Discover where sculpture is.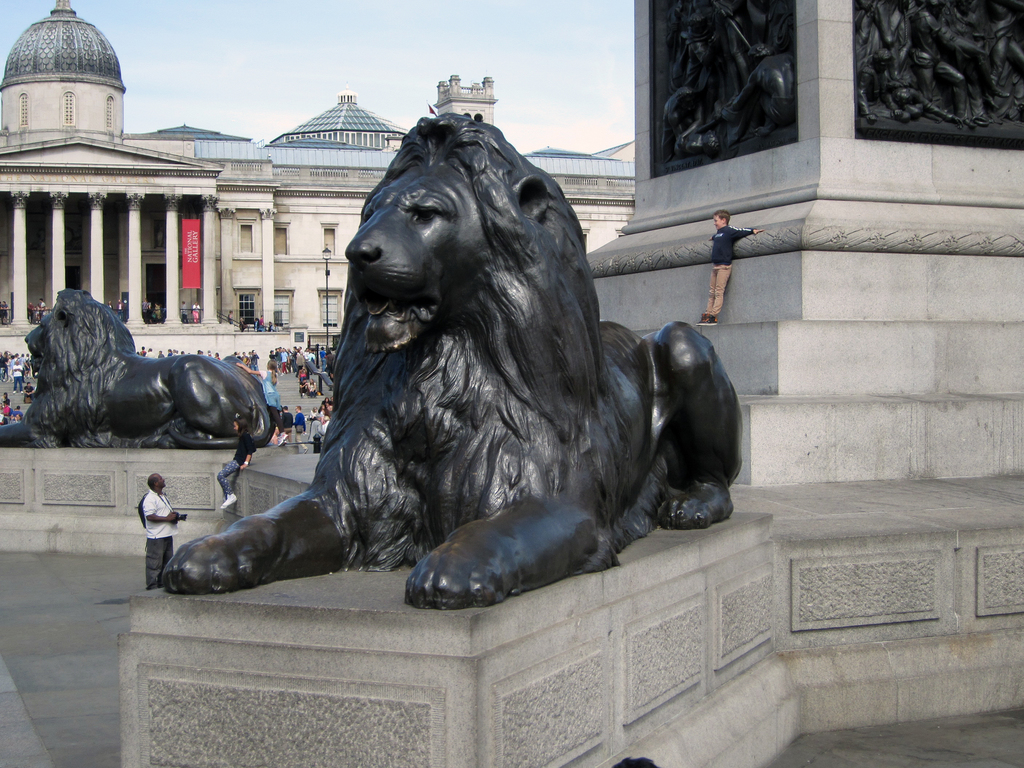
Discovered at (855,0,1023,131).
